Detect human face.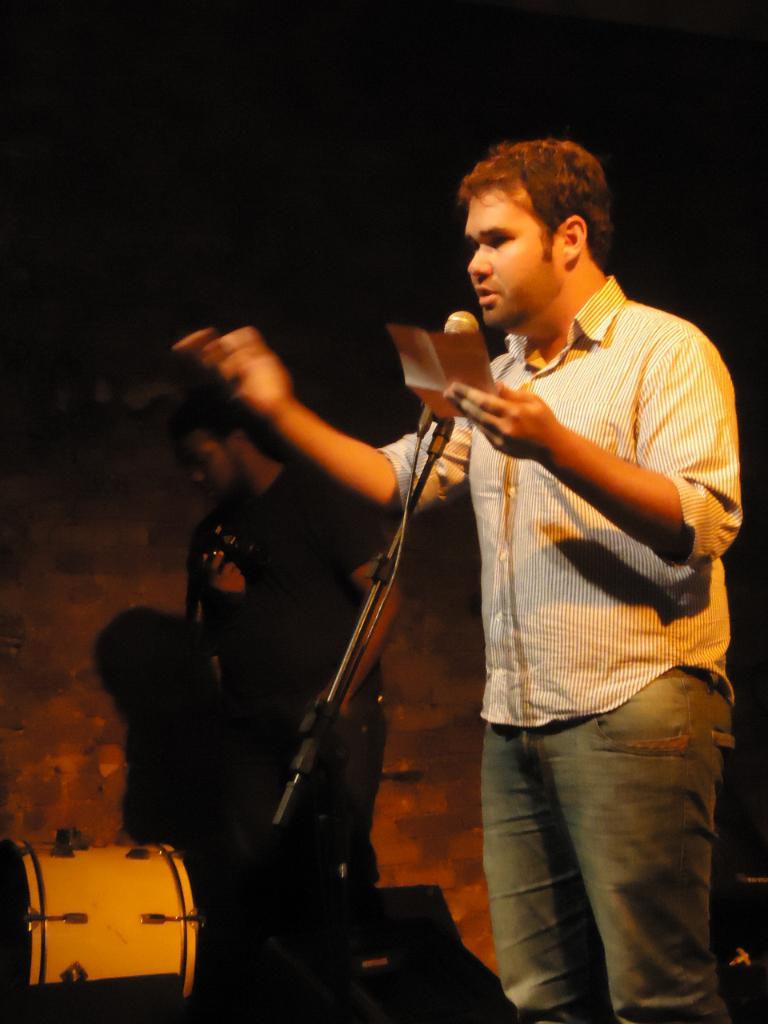
Detected at left=190, top=426, right=239, bottom=505.
